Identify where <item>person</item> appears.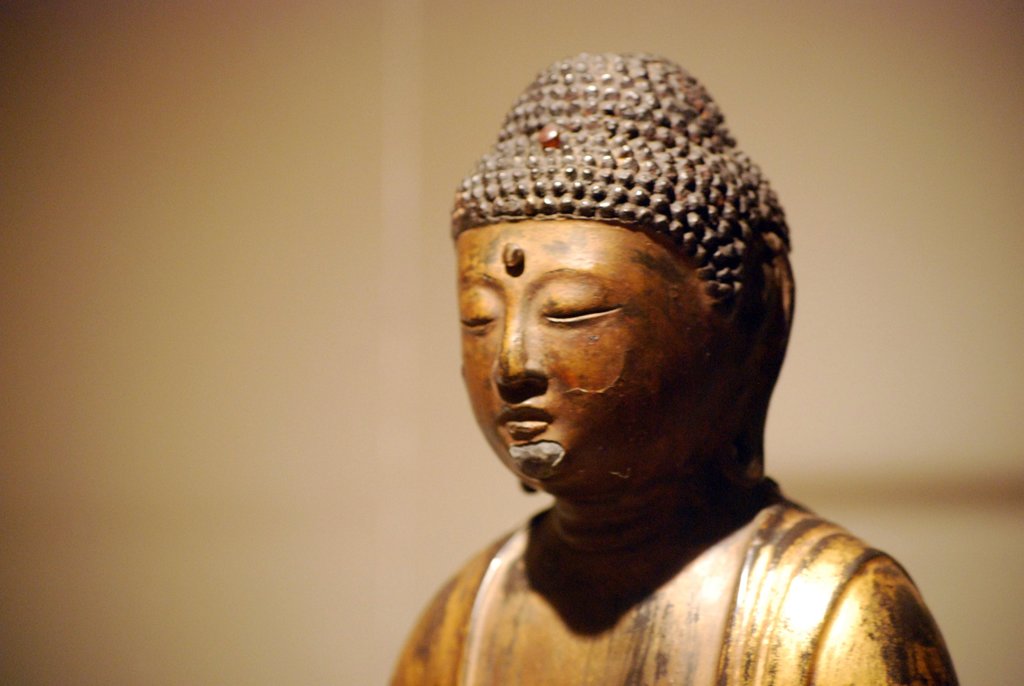
Appears at box=[384, 51, 957, 685].
